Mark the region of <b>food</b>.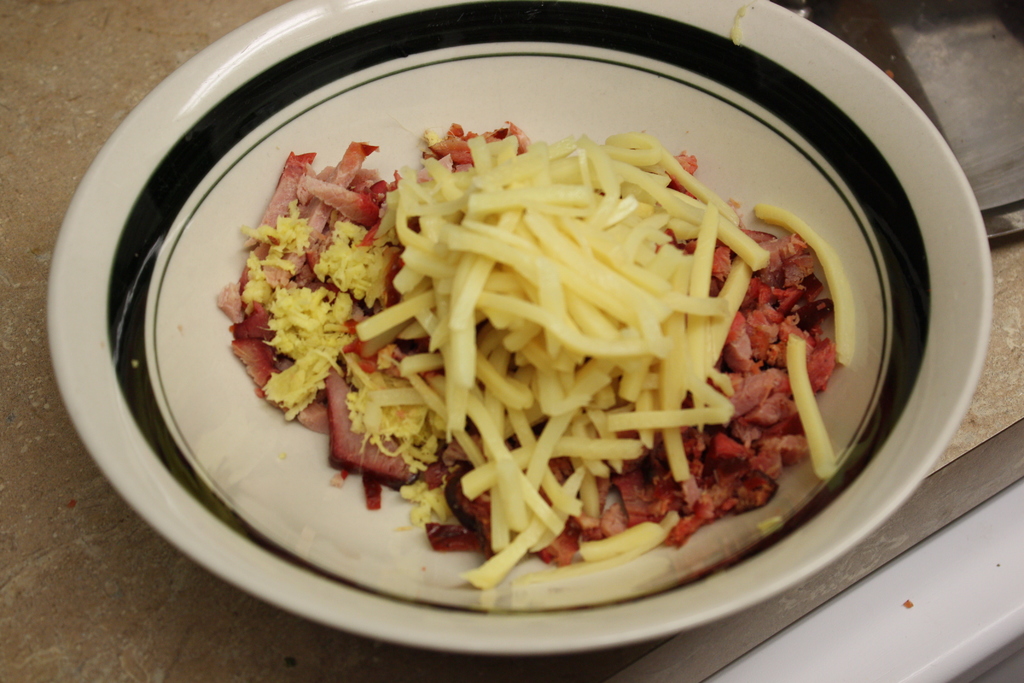
Region: region(247, 57, 897, 620).
